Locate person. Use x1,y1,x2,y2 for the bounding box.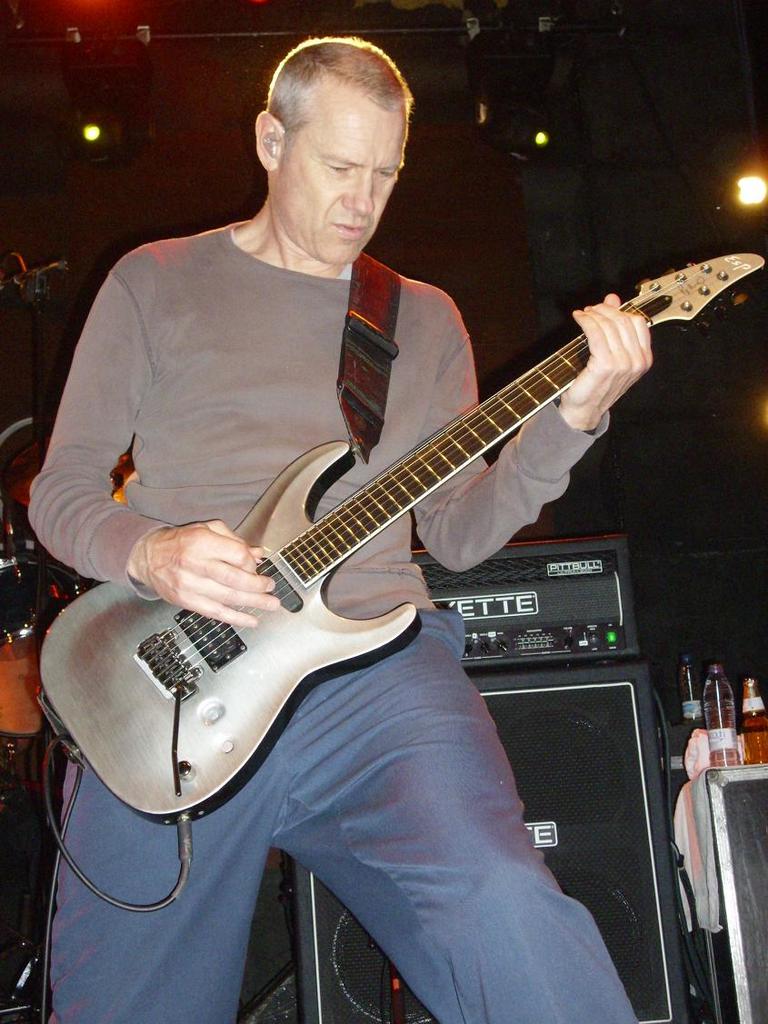
49,23,731,881.
